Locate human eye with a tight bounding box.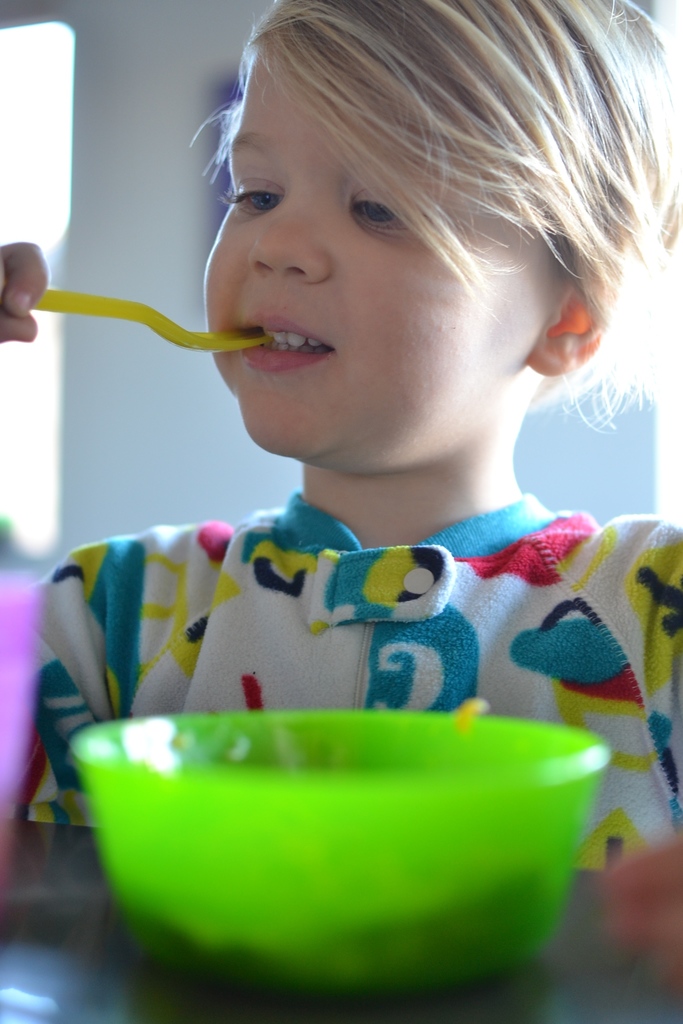
bbox(343, 180, 427, 242).
